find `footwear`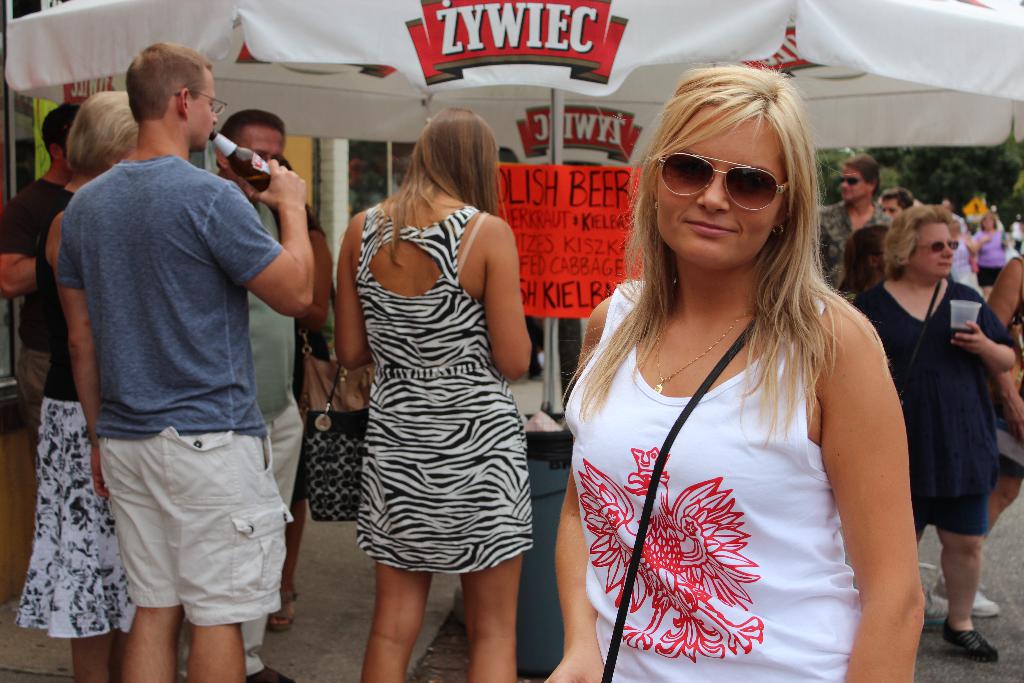
<box>244,663,287,682</box>
